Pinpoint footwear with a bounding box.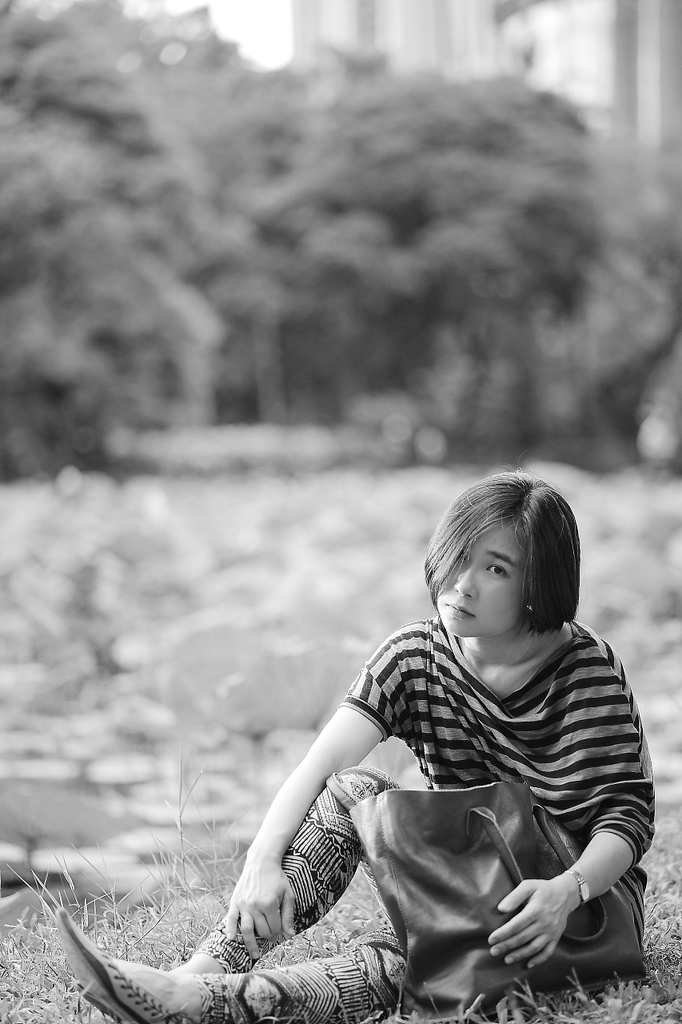
rect(62, 902, 201, 1023).
